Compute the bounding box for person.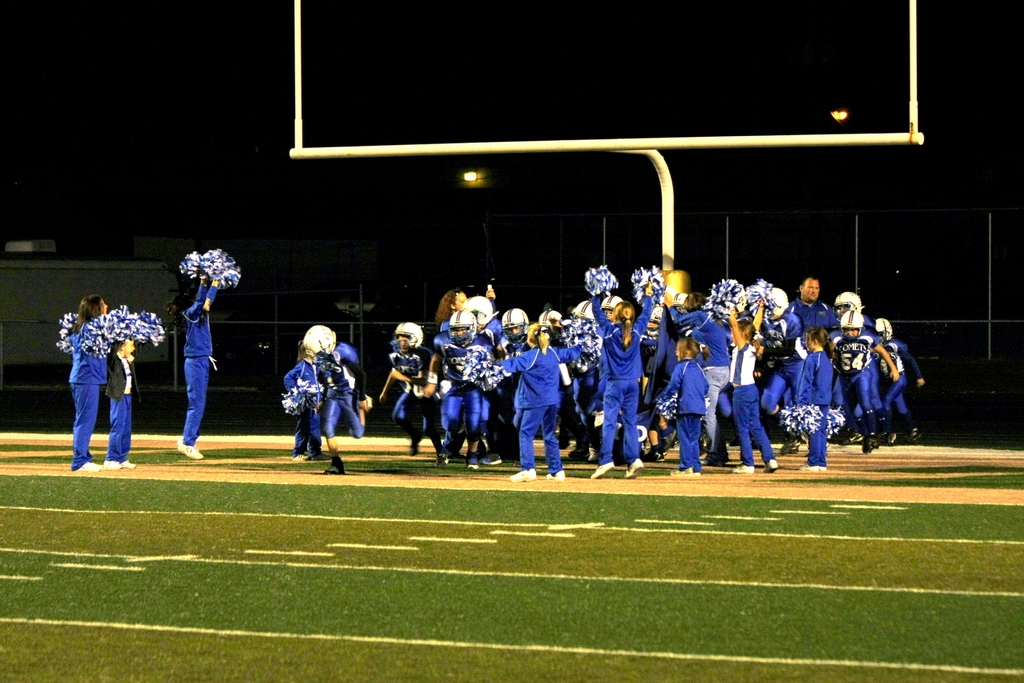
<box>456,295,512,457</box>.
